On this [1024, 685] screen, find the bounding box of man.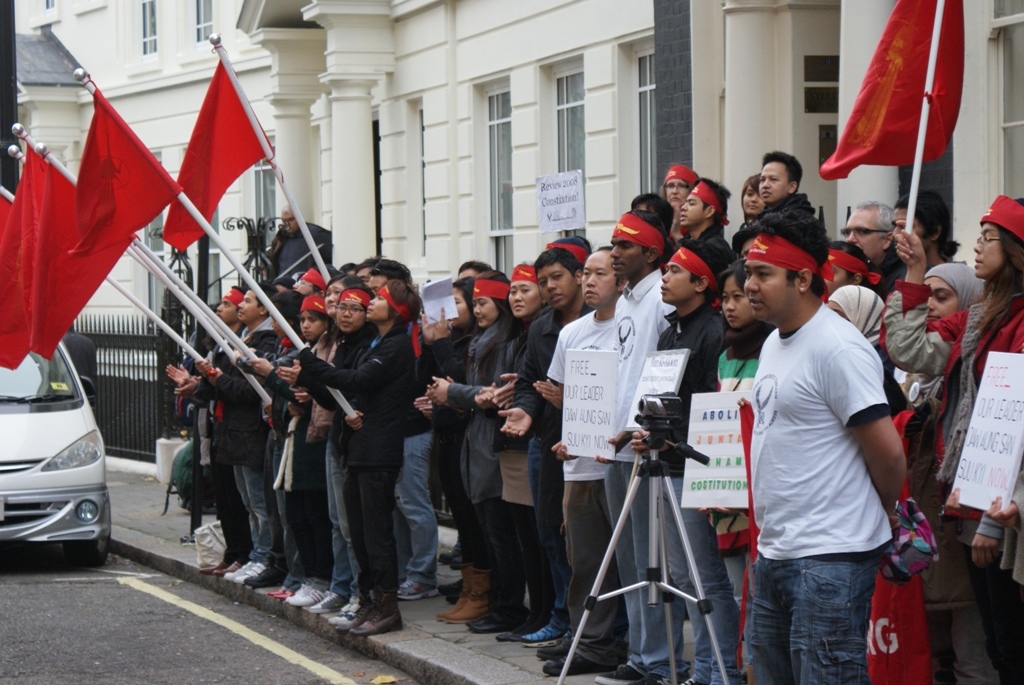
Bounding box: BBox(846, 212, 896, 267).
